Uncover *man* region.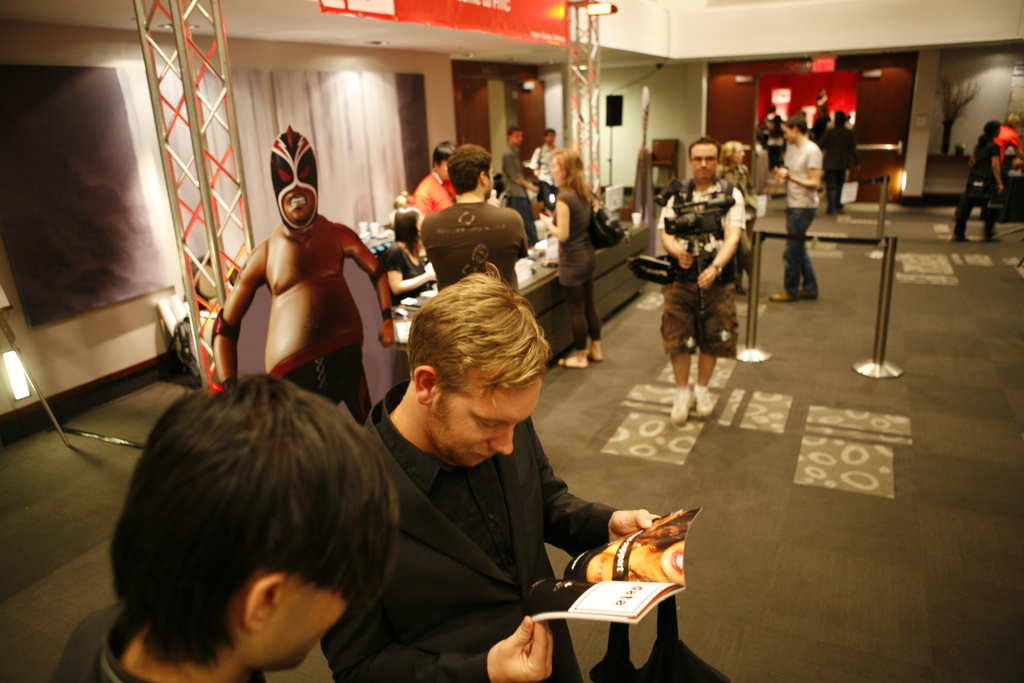
Uncovered: l=415, t=141, r=459, b=216.
